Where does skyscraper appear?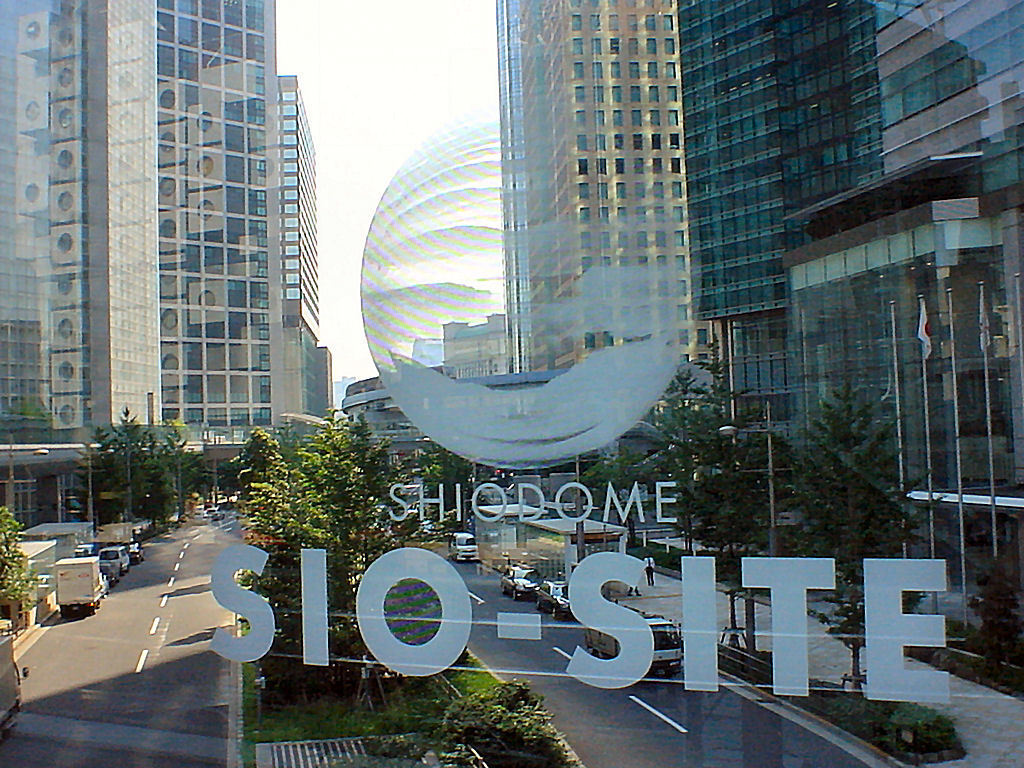
Appears at 0/0/275/524.
